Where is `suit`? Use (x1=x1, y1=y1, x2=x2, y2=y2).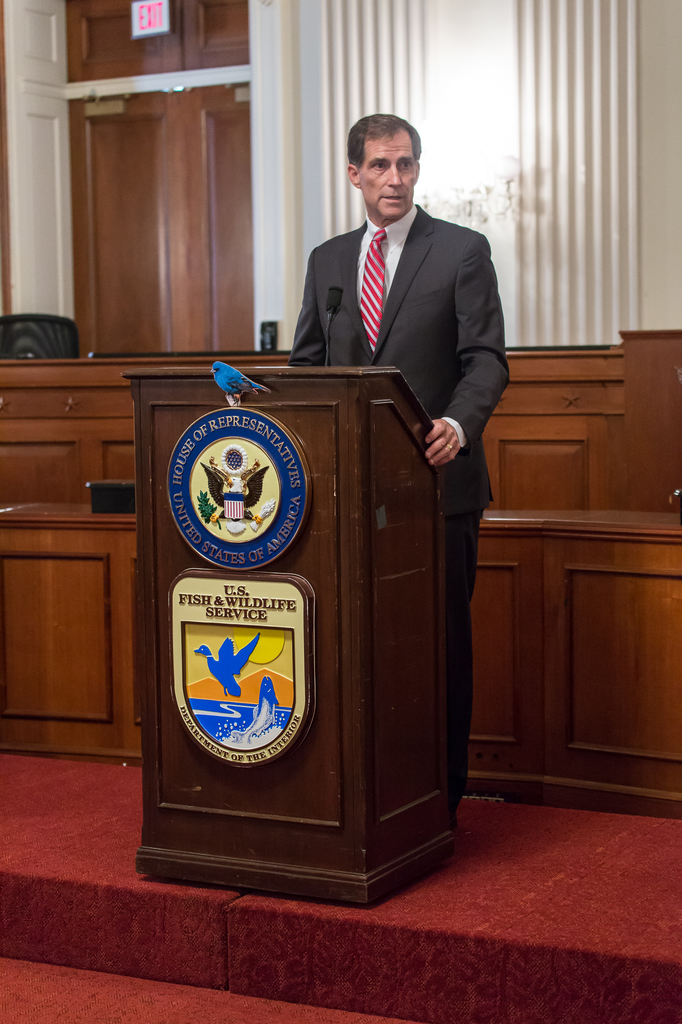
(x1=247, y1=156, x2=525, y2=785).
